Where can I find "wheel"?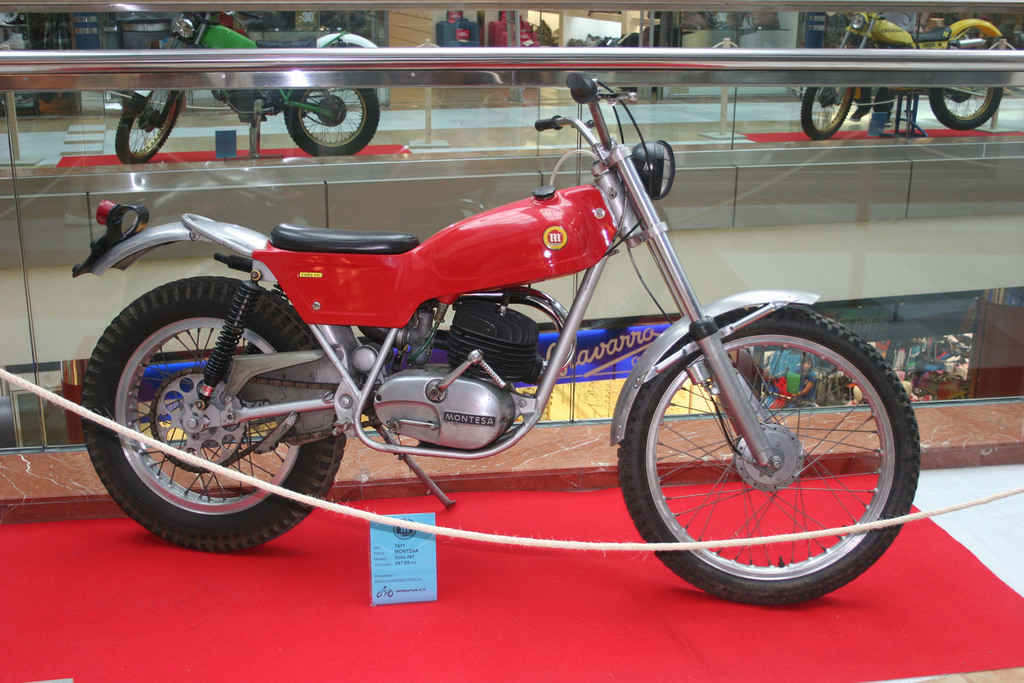
You can find it at (x1=84, y1=278, x2=338, y2=549).
